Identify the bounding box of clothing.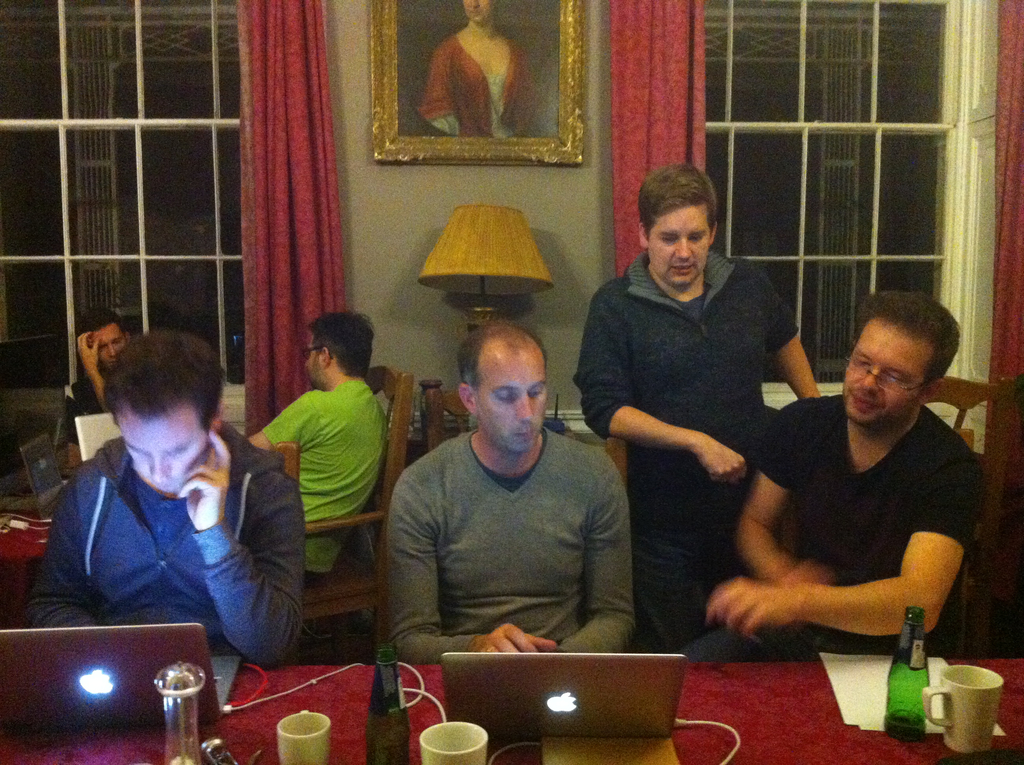
BBox(33, 410, 303, 680).
